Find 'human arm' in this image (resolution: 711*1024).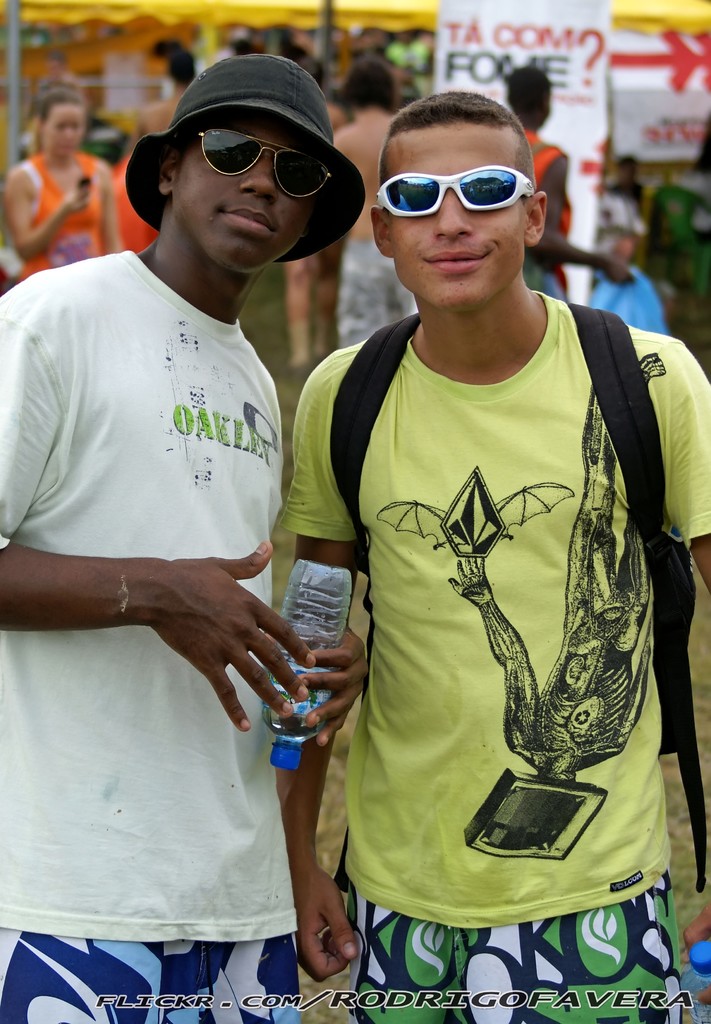
region(528, 143, 637, 288).
